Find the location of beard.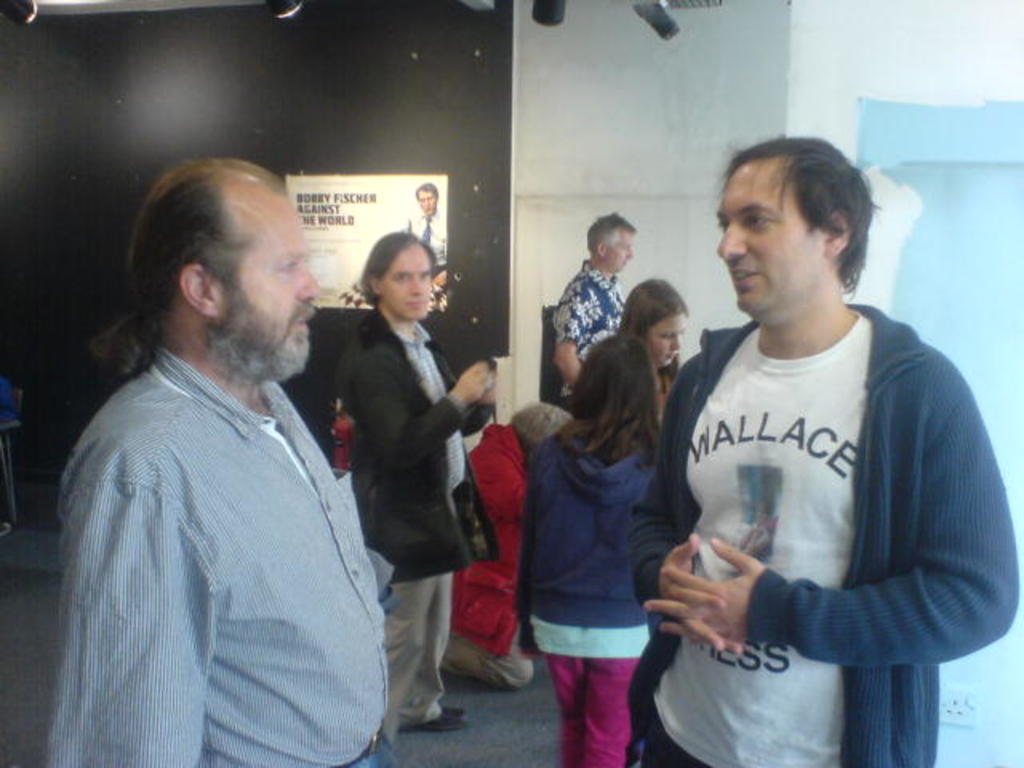
Location: left=205, top=296, right=312, bottom=387.
